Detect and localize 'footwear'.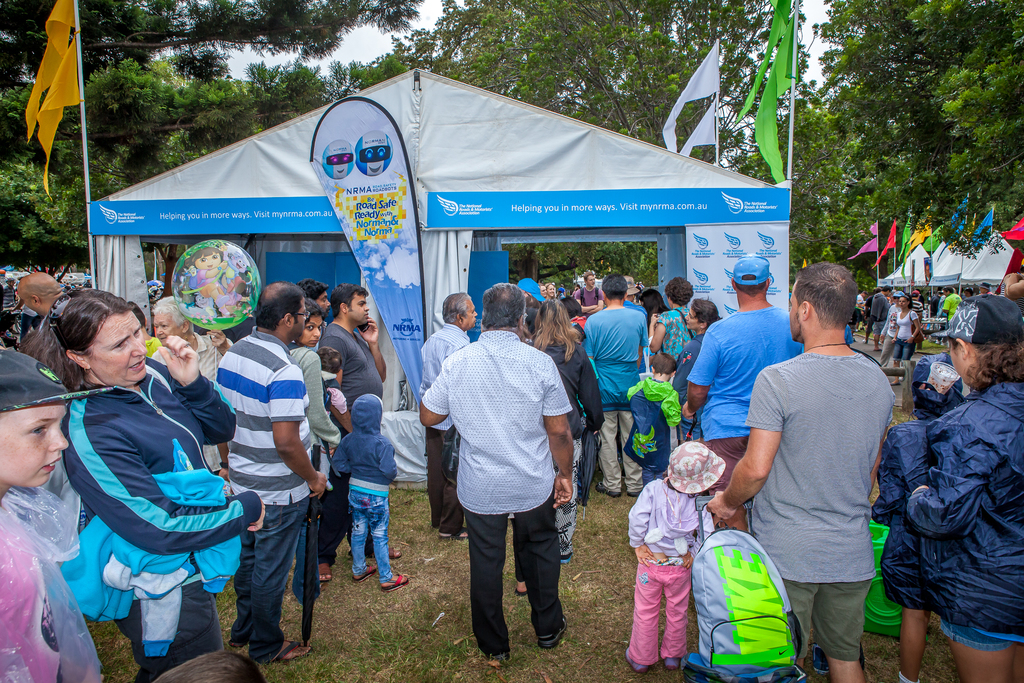
Localized at x1=628, y1=490, x2=644, y2=496.
